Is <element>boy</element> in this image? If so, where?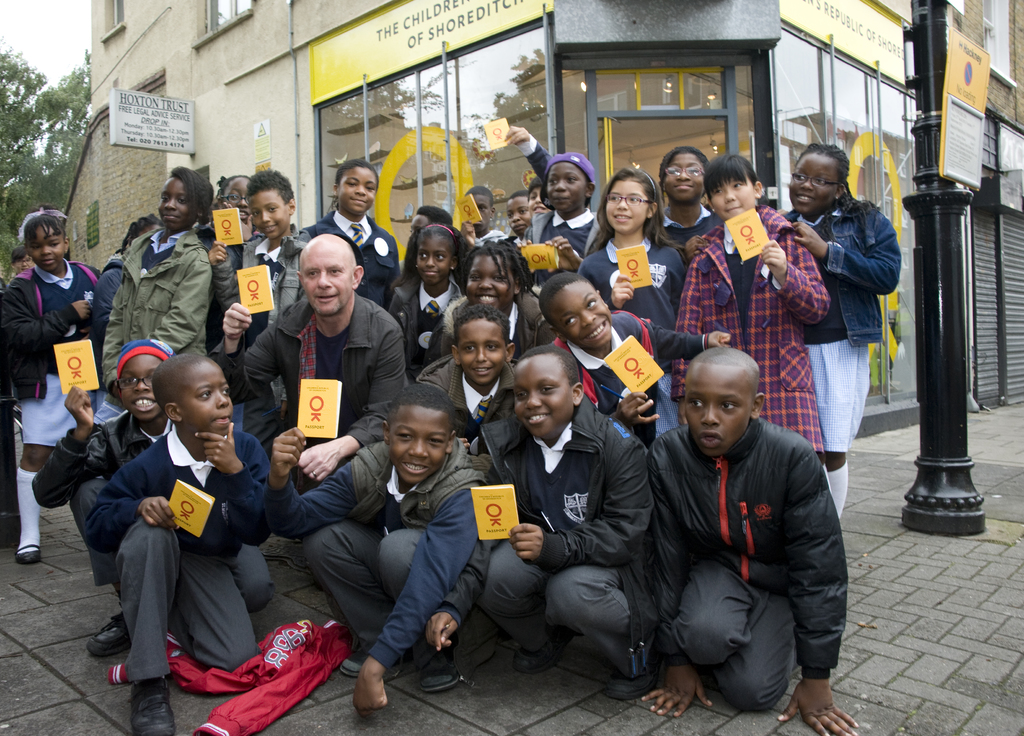
Yes, at 541 270 732 451.
